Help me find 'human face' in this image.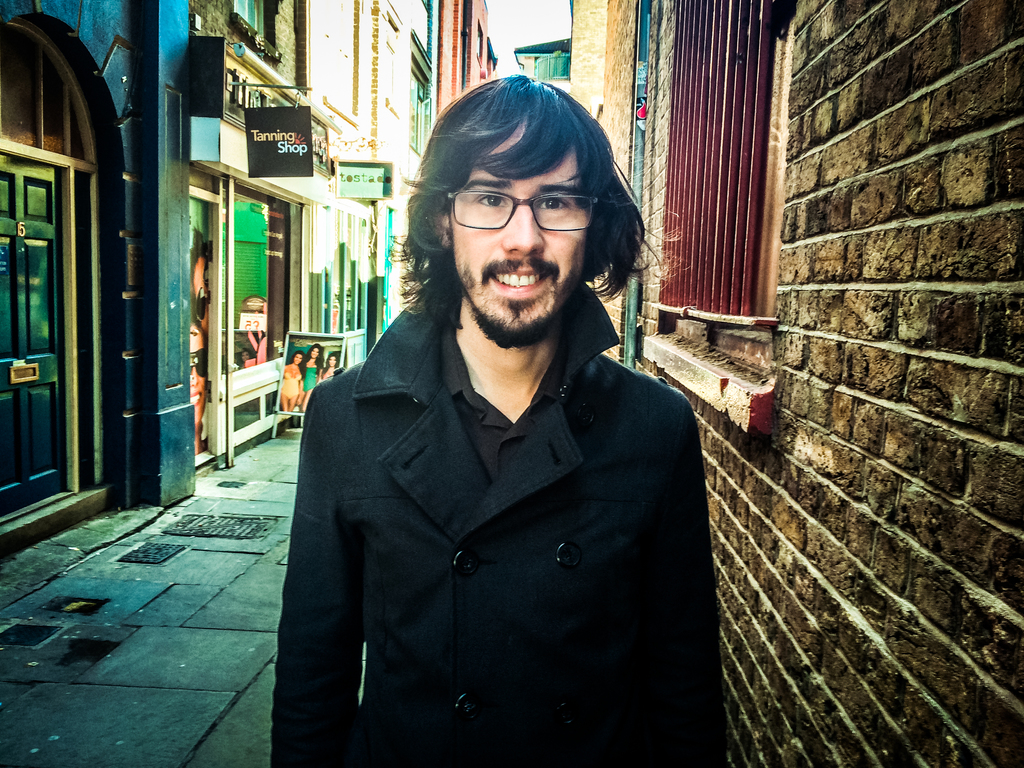
Found it: 292:354:303:366.
